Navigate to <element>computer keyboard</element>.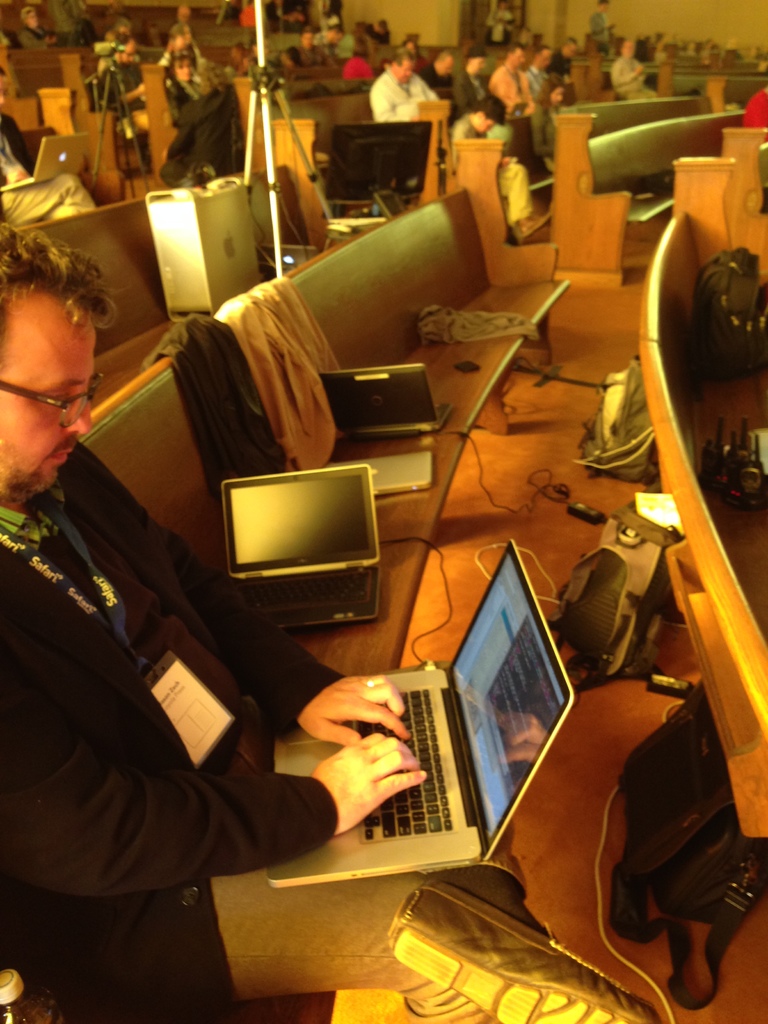
Navigation target: locate(235, 569, 371, 609).
